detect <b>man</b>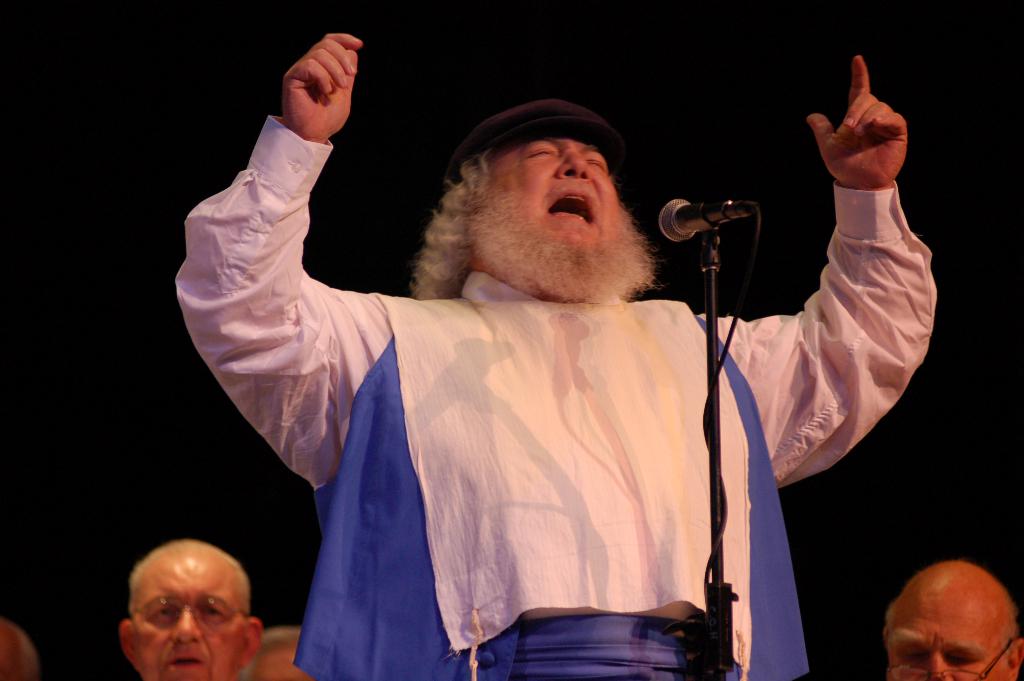
Rect(218, 53, 883, 663)
